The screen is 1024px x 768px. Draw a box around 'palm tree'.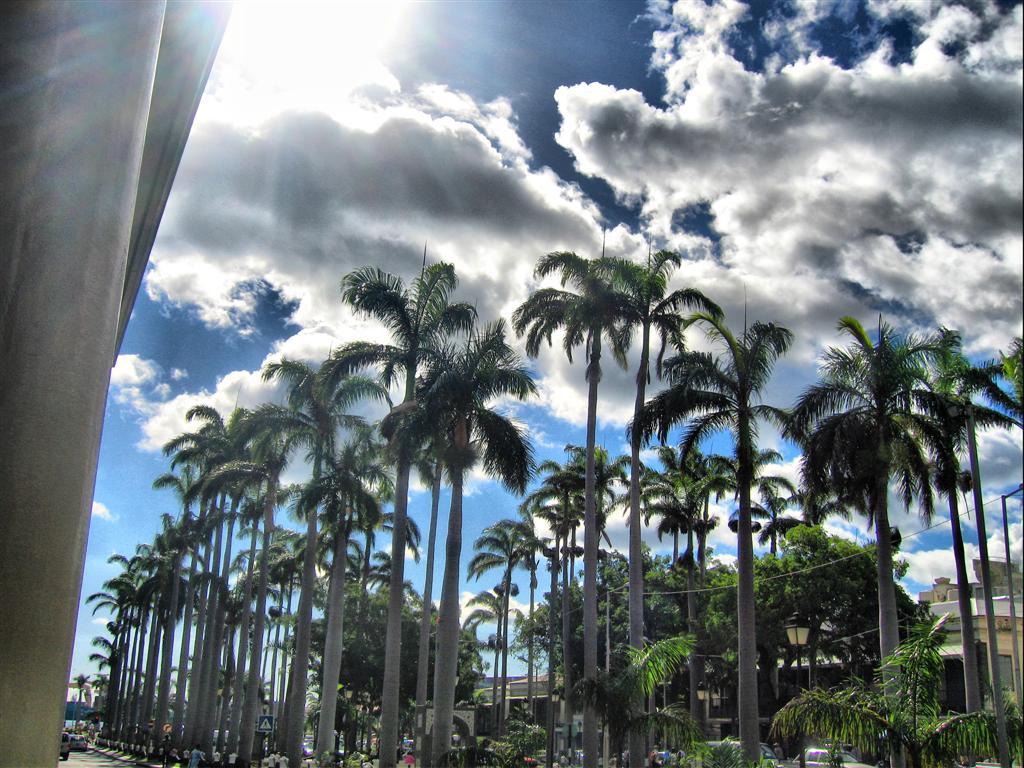
(x1=580, y1=450, x2=621, y2=710).
